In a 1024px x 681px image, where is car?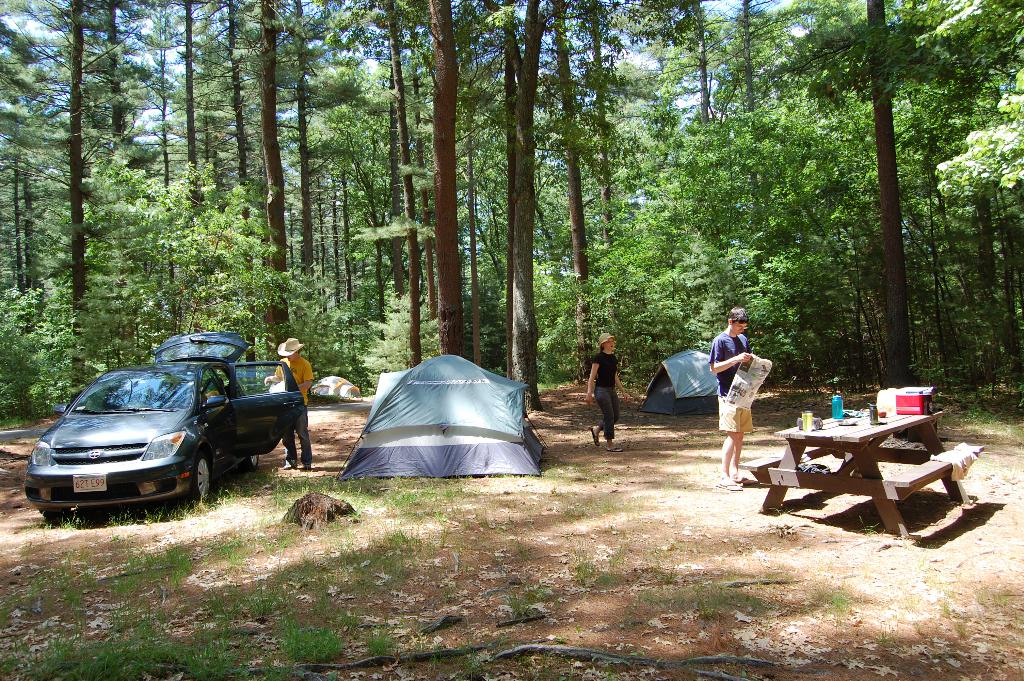
left=19, top=340, right=294, bottom=523.
